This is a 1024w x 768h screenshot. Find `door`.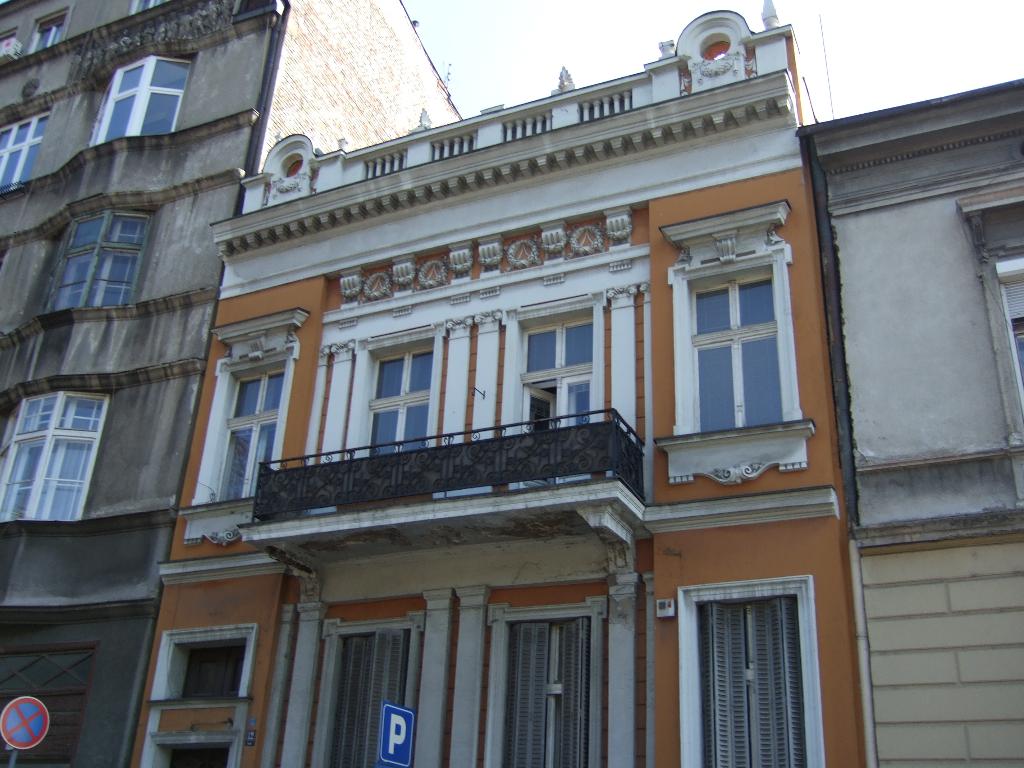
Bounding box: 497/619/591/765.
